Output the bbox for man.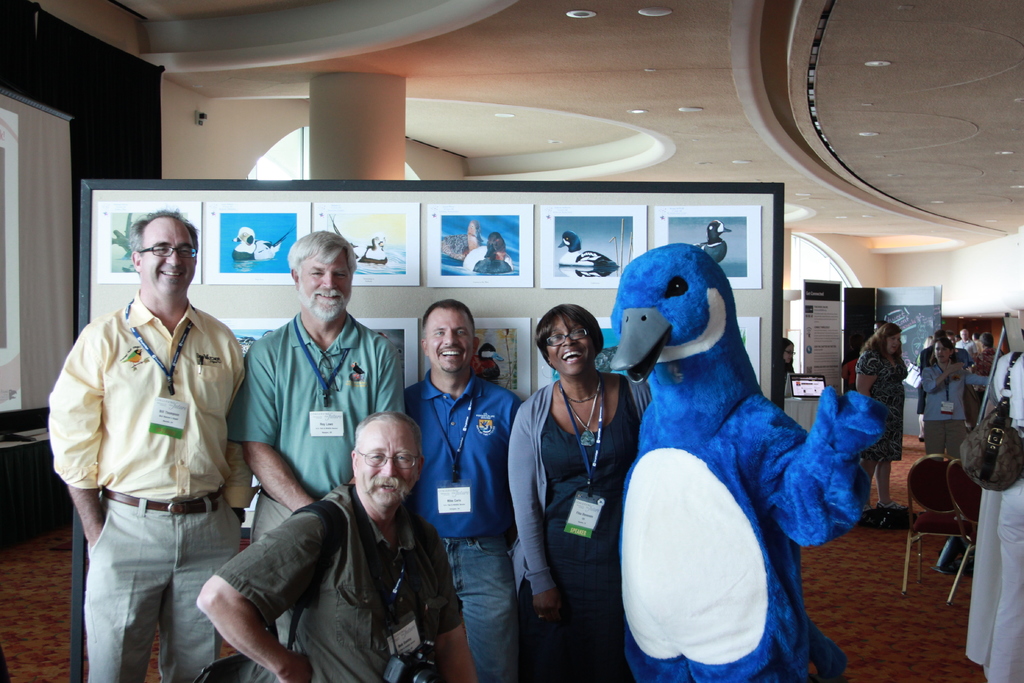
left=230, top=226, right=403, bottom=537.
